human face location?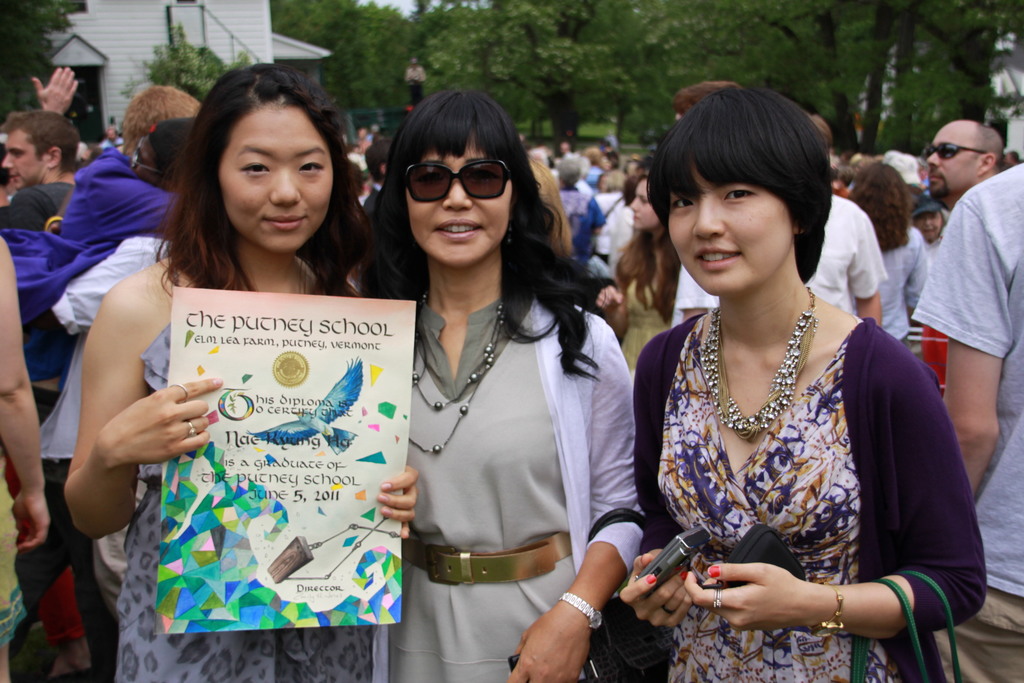
220,101,332,254
